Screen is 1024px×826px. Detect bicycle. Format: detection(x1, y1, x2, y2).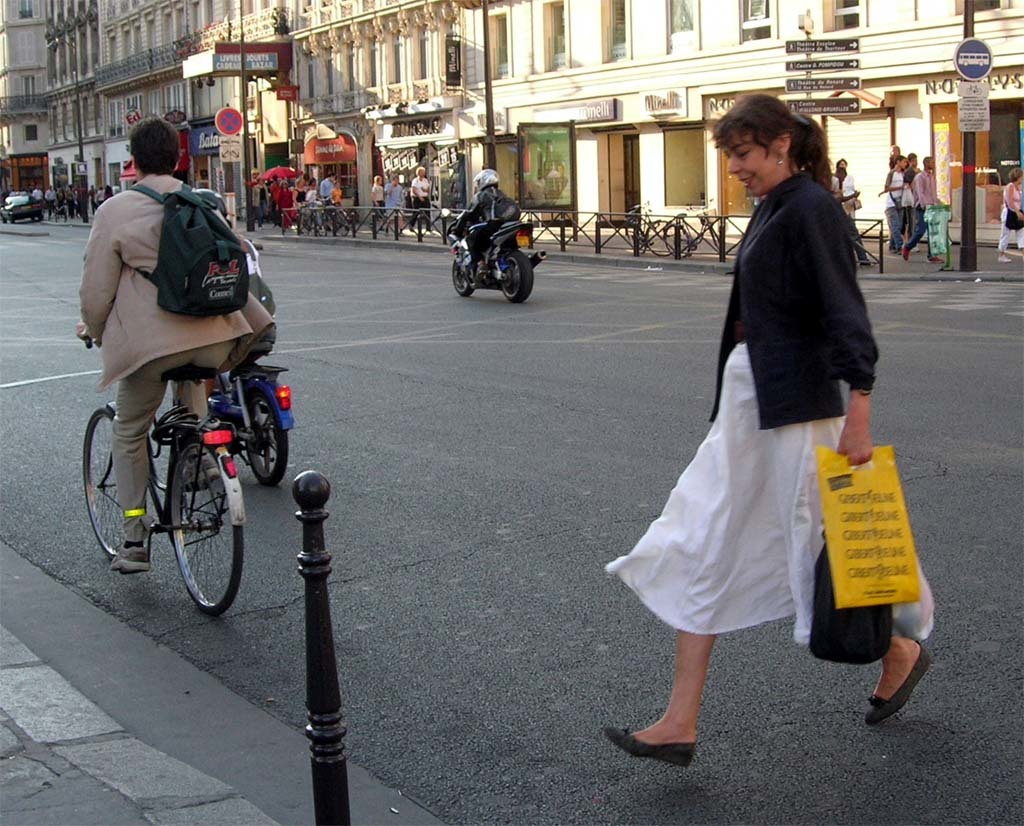
detection(73, 314, 284, 616).
